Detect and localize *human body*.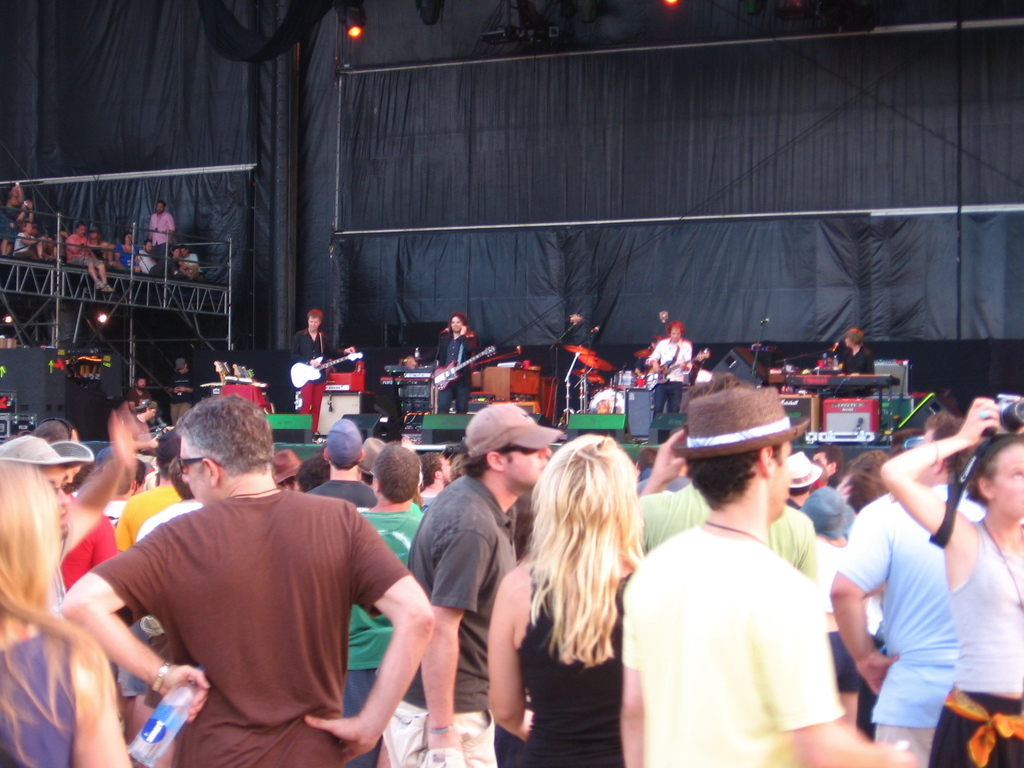
Localized at <bbox>298, 457, 327, 491</bbox>.
